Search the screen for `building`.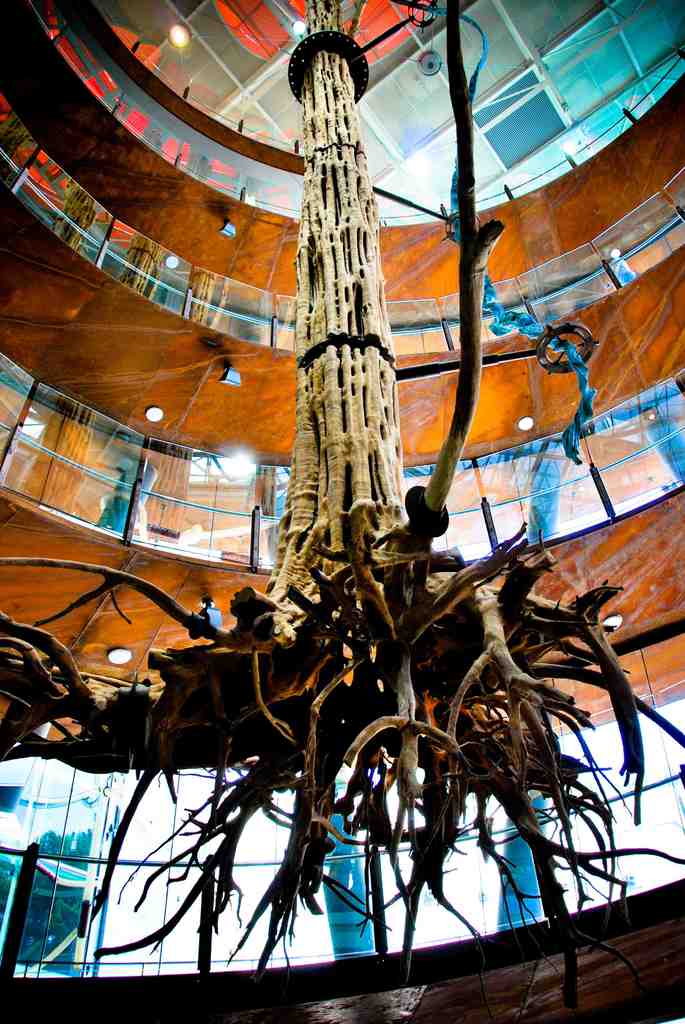
Found at 0/0/684/1023.
